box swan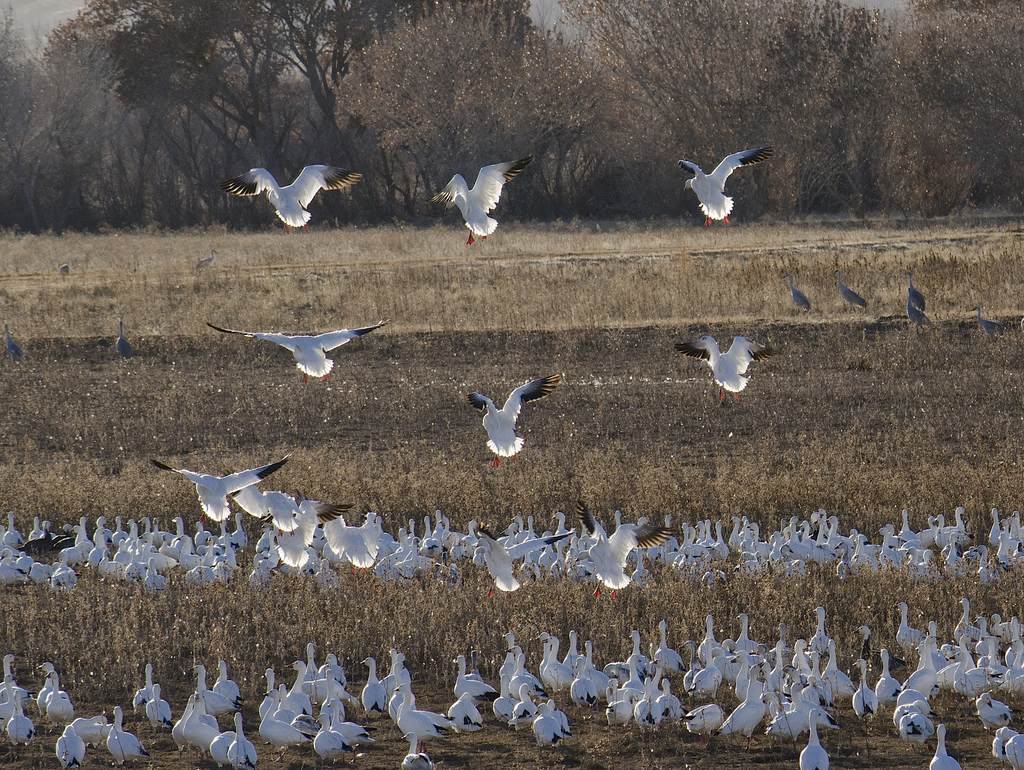
(782, 520, 809, 559)
